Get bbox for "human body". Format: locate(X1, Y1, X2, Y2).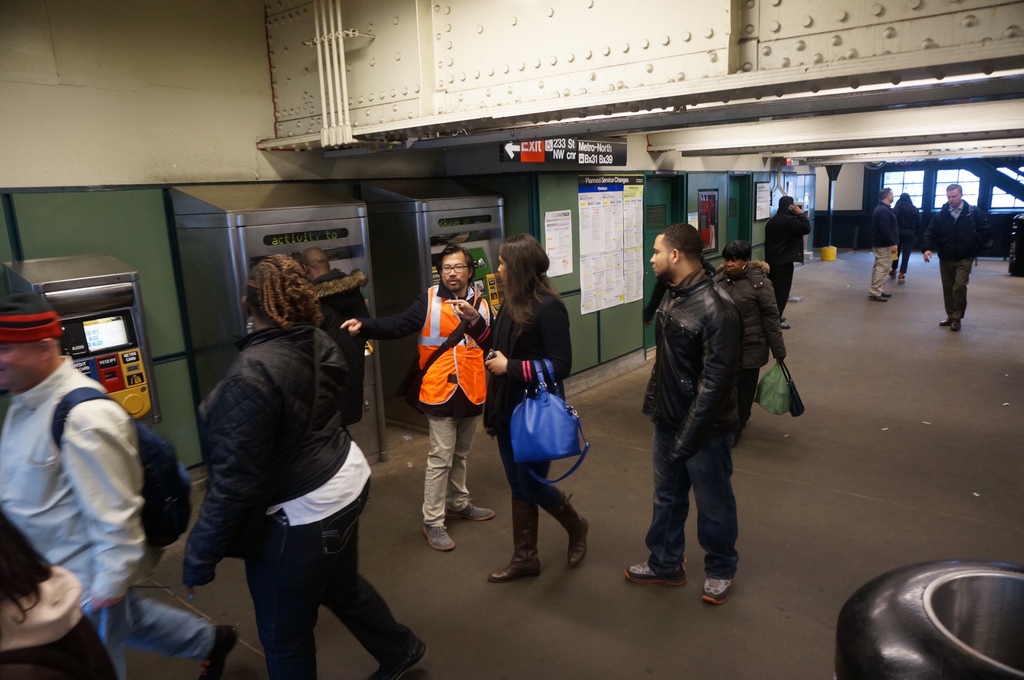
locate(891, 200, 924, 281).
